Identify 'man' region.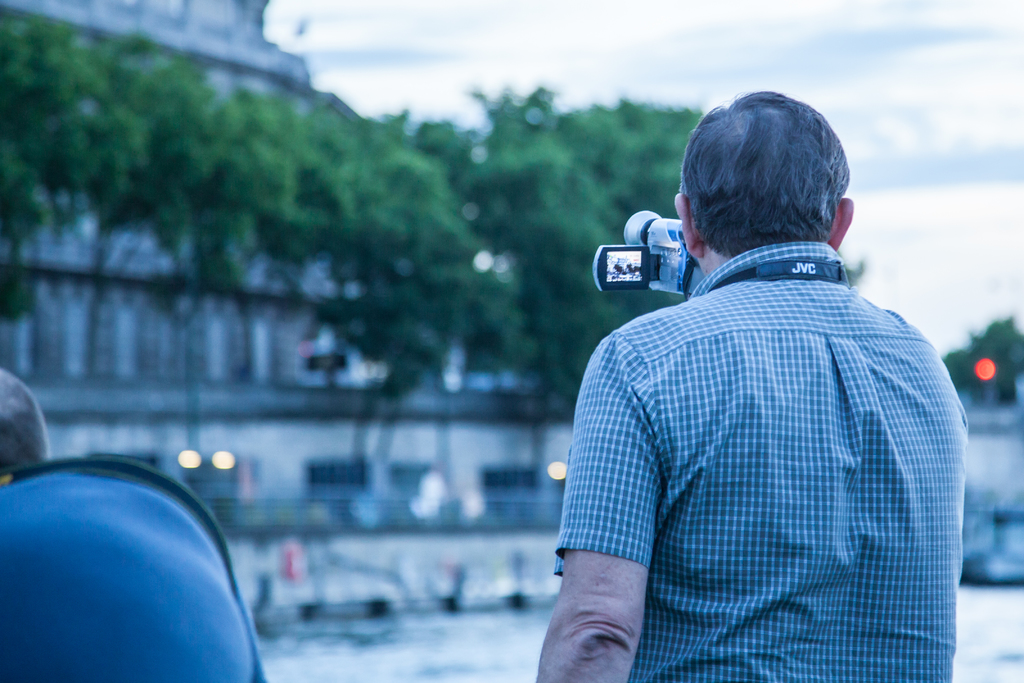
Region: Rect(557, 95, 975, 672).
